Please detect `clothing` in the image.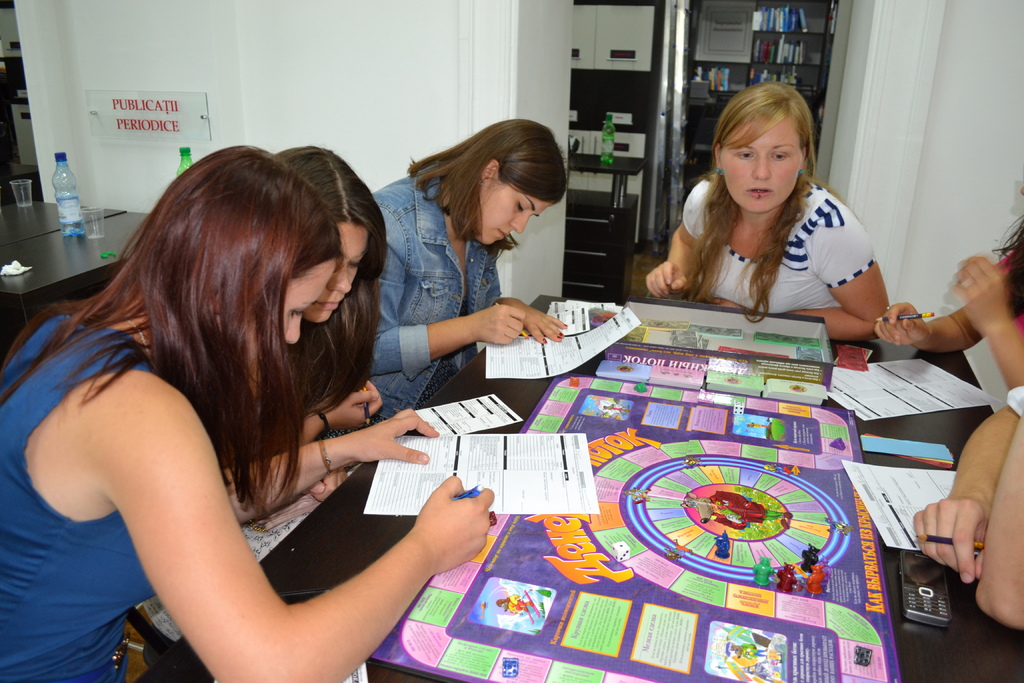
select_region(355, 165, 504, 429).
